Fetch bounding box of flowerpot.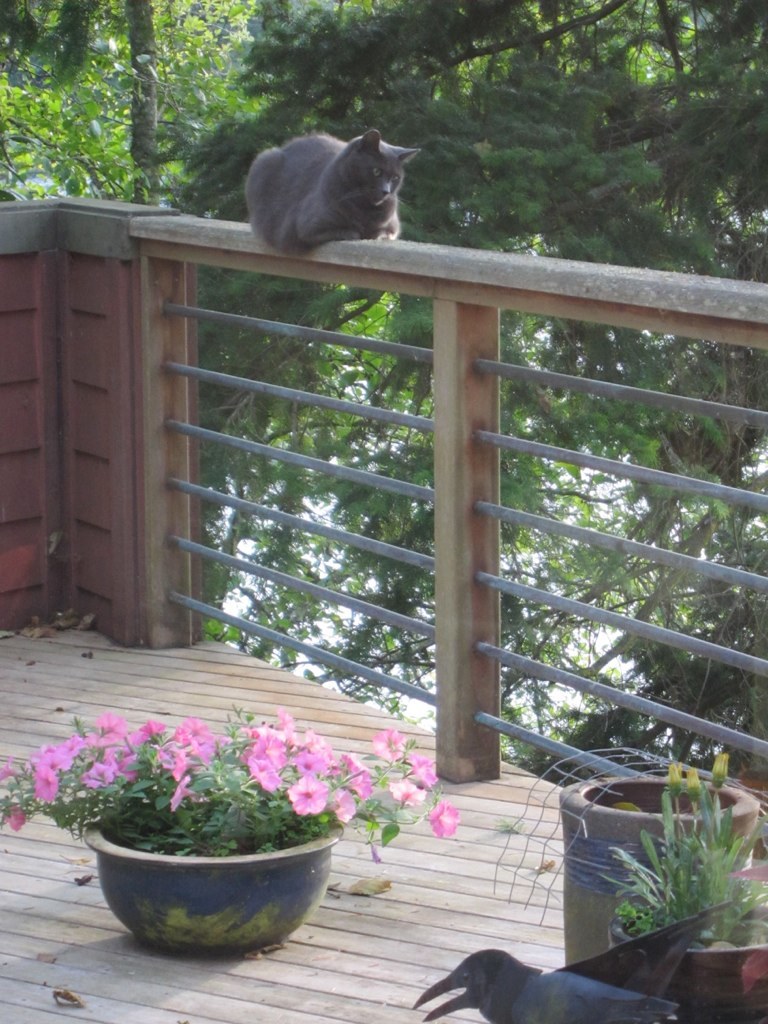
Bbox: l=86, t=798, r=345, b=954.
